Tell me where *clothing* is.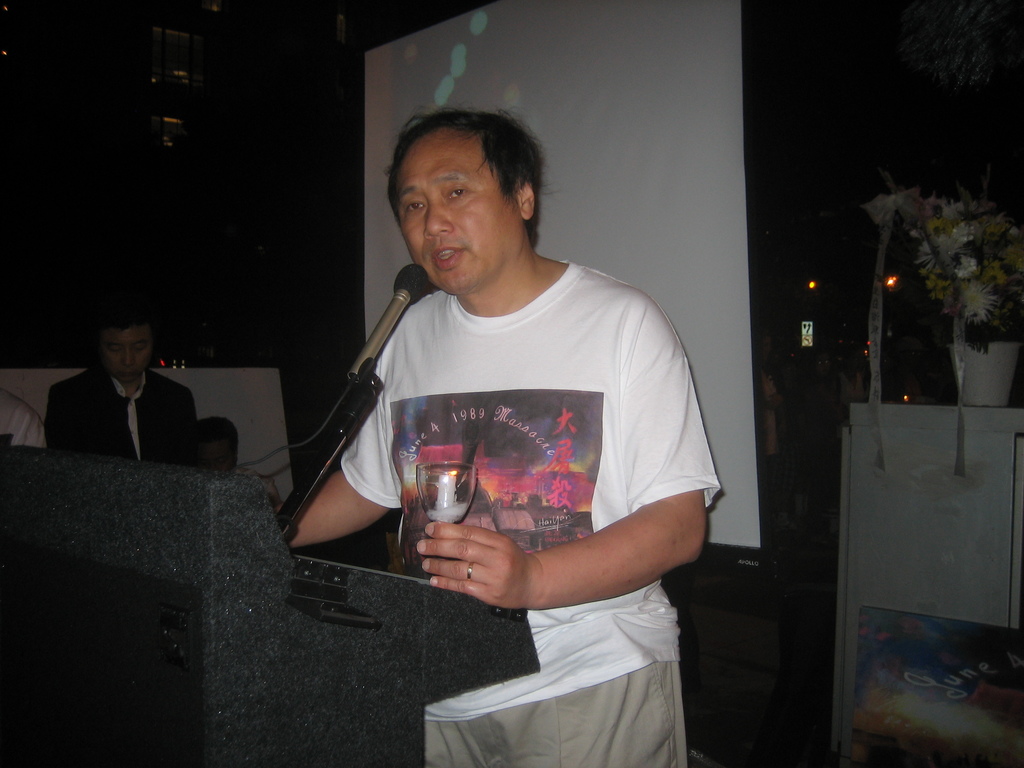
*clothing* is at l=341, t=205, r=705, b=696.
